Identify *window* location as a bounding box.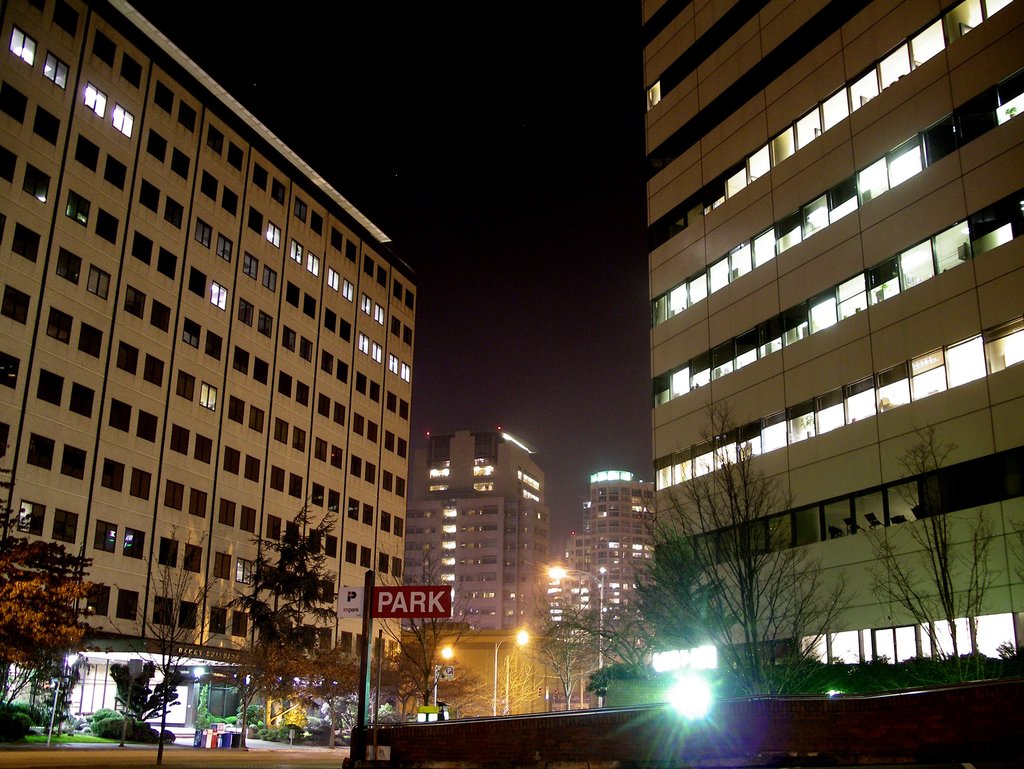
region(302, 294, 318, 319).
